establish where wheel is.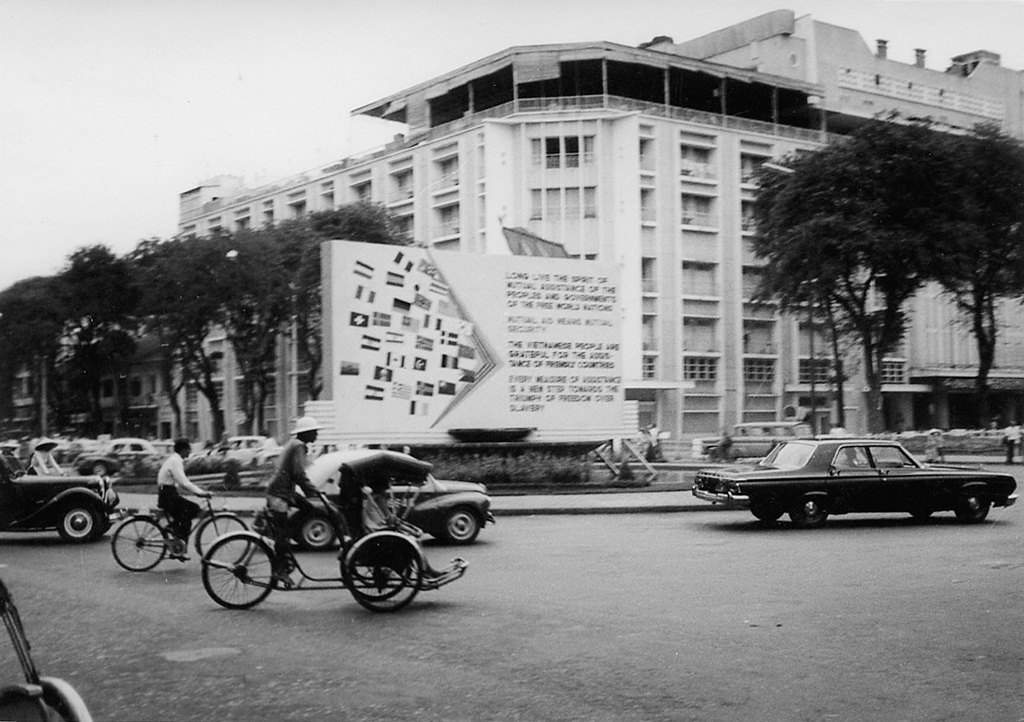
Established at Rect(59, 500, 103, 540).
